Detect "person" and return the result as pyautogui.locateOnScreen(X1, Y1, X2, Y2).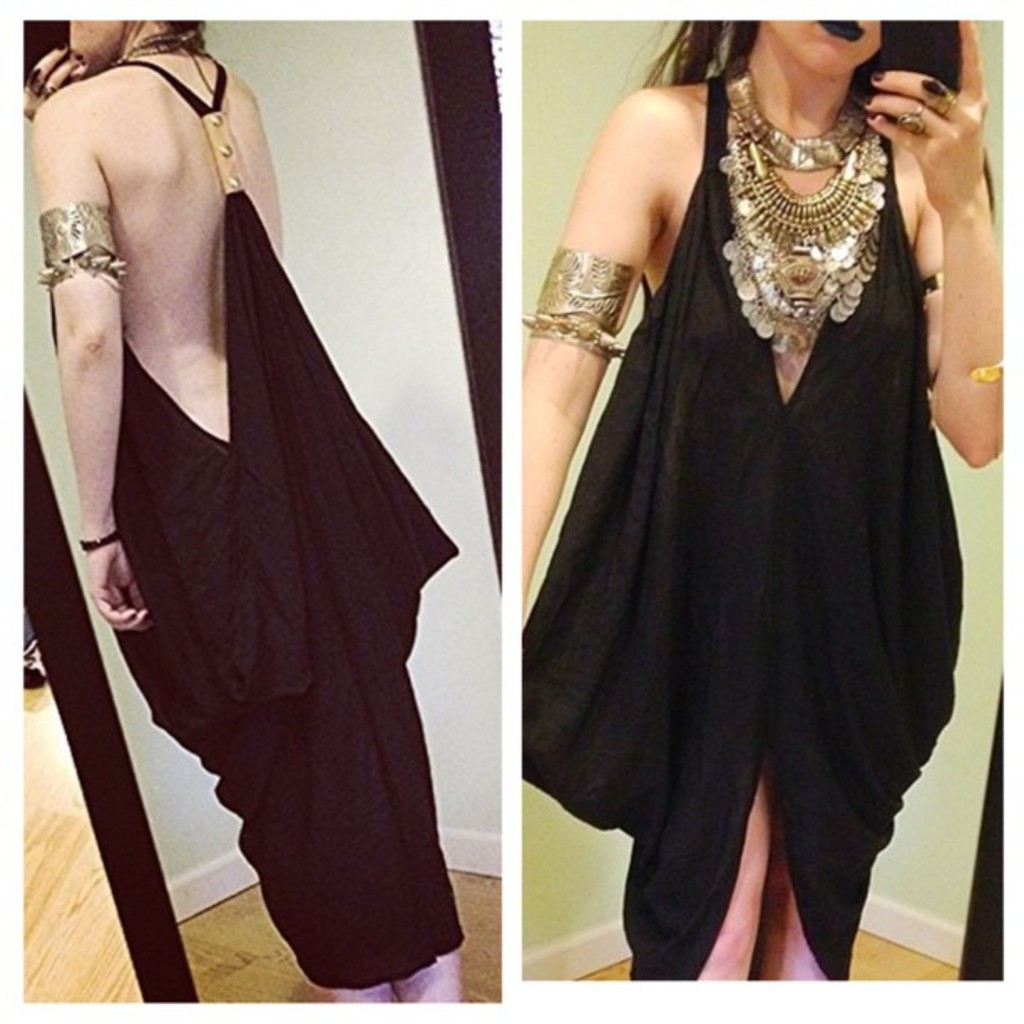
pyautogui.locateOnScreen(520, 13, 999, 977).
